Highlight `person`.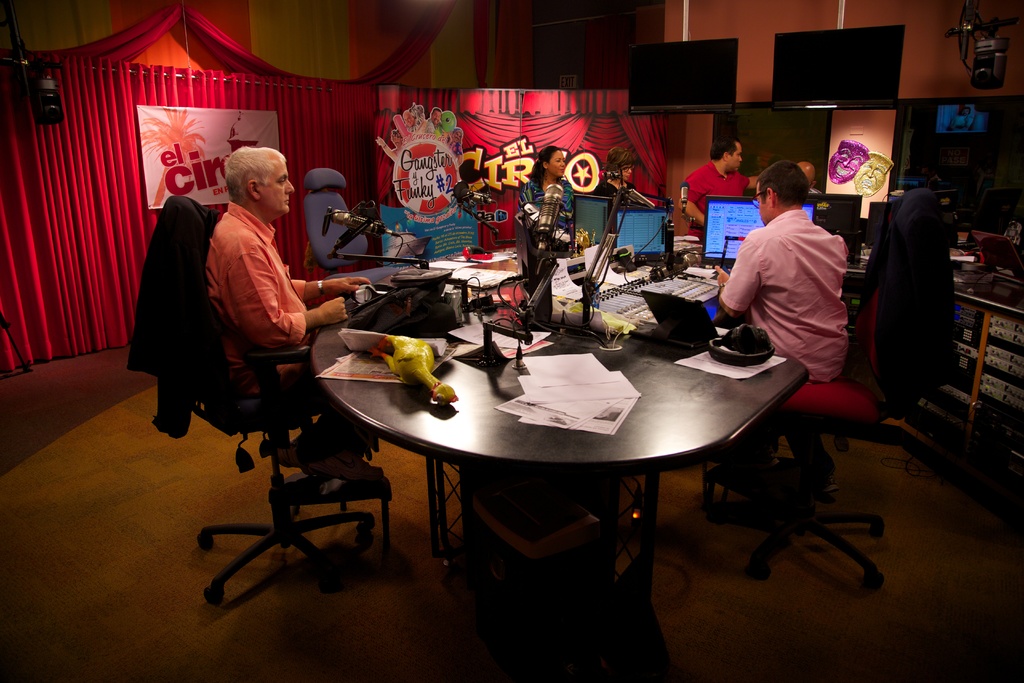
Highlighted region: bbox=(680, 129, 762, 238).
